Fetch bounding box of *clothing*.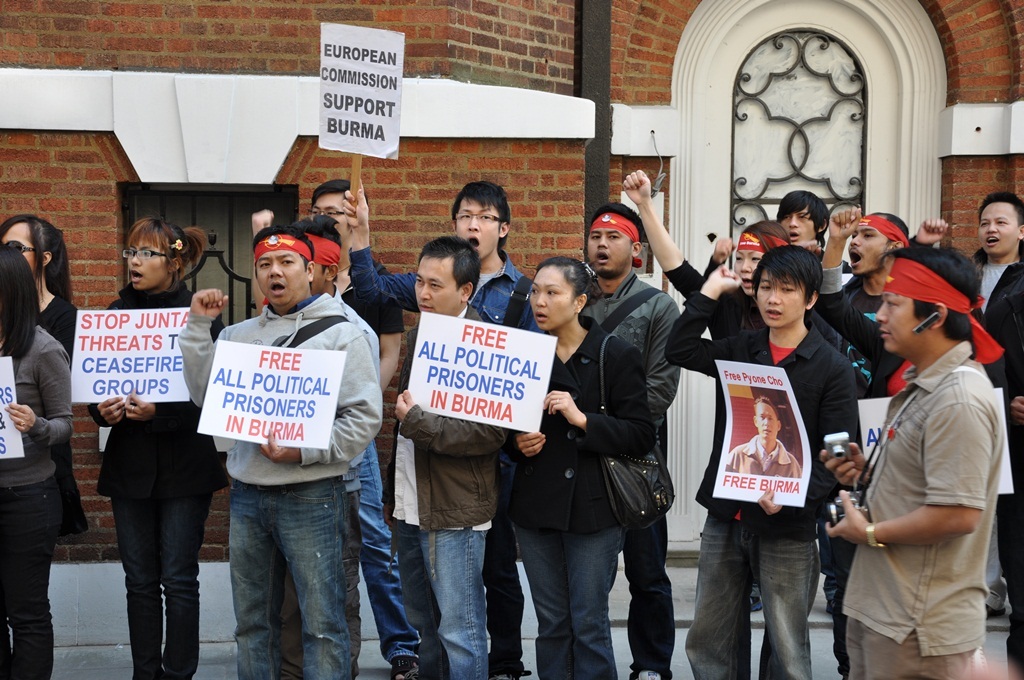
Bbox: rect(510, 321, 652, 673).
